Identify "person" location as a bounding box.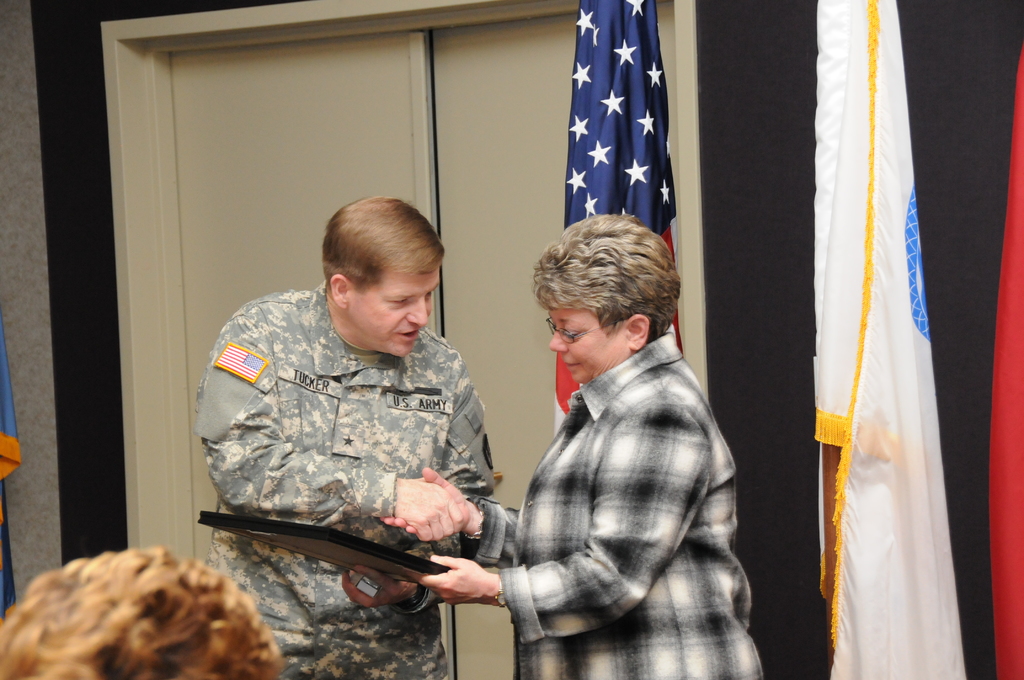
(383, 215, 764, 679).
